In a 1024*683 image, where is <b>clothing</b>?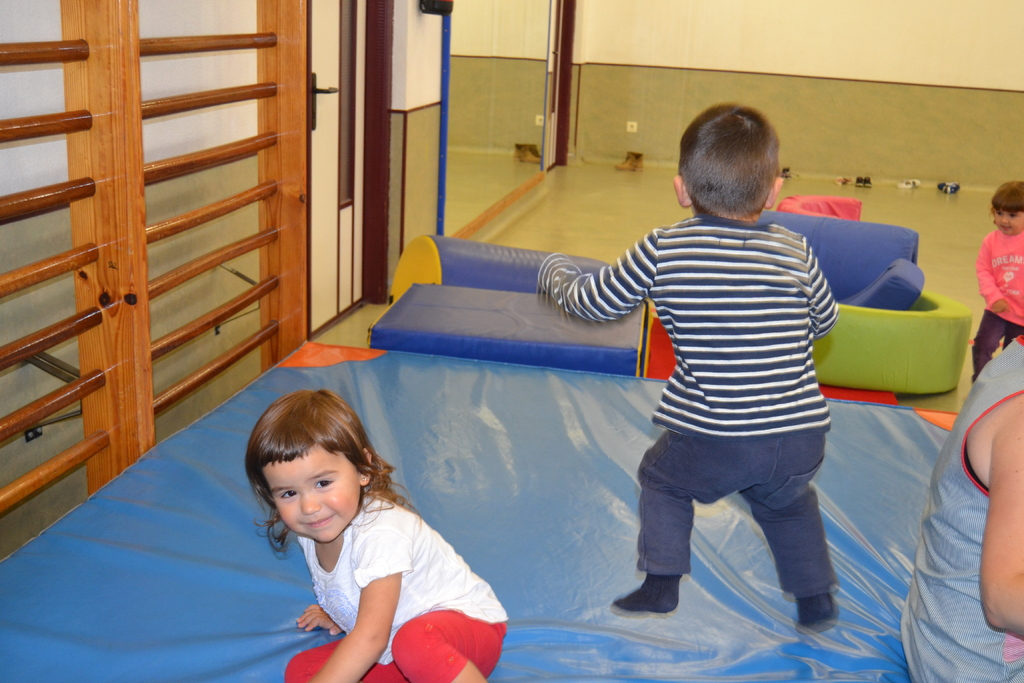
[x1=576, y1=162, x2=873, y2=593].
